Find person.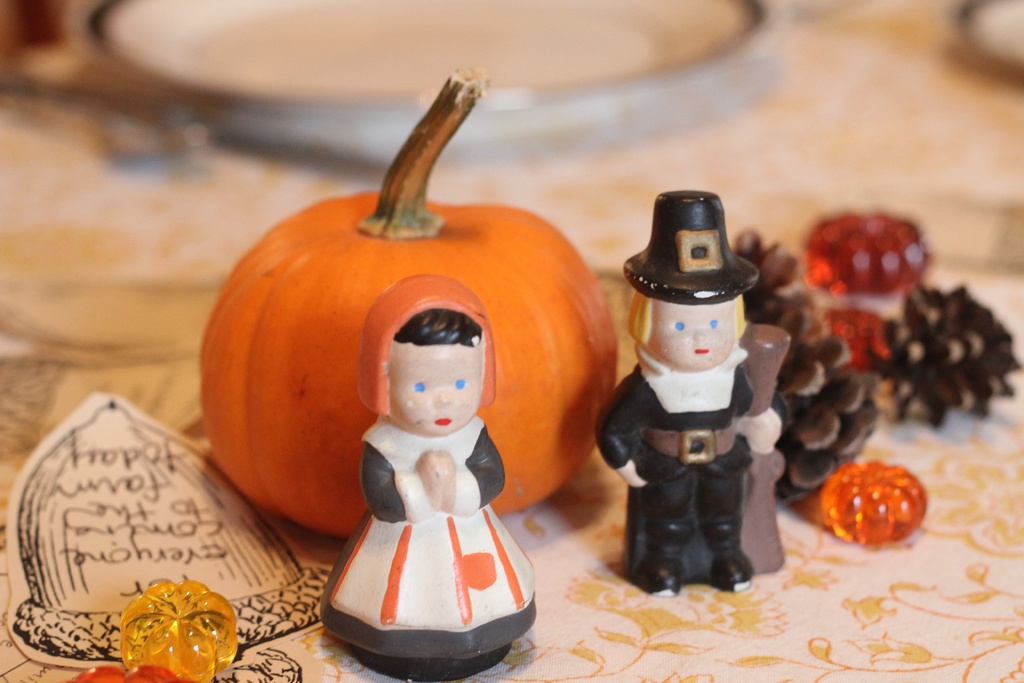
x1=610, y1=158, x2=796, y2=606.
